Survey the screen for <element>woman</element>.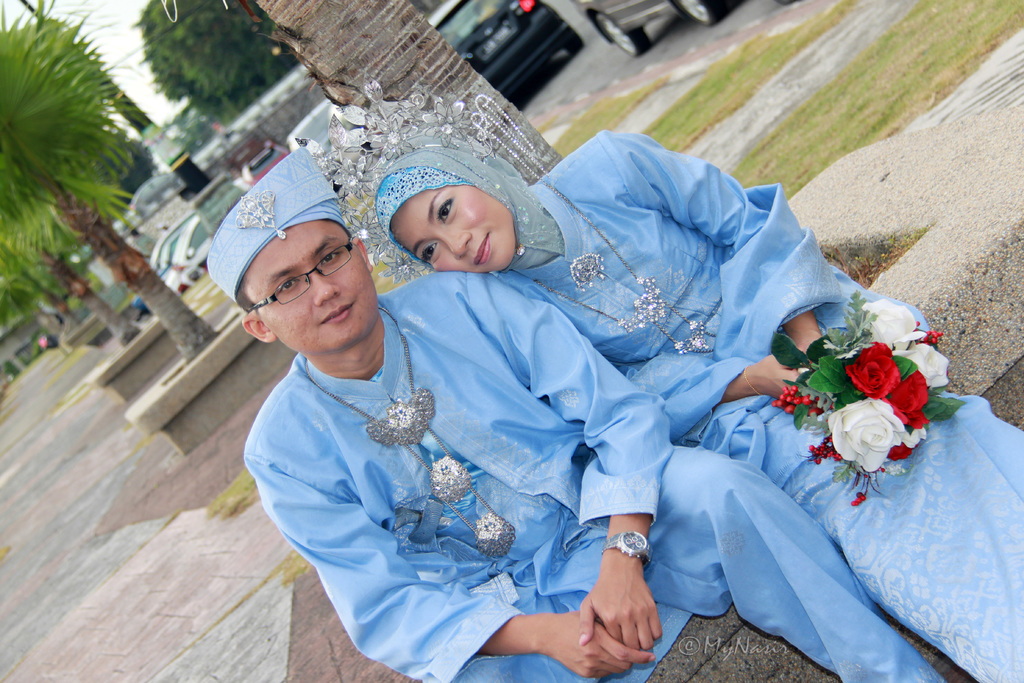
Survey found: pyautogui.locateOnScreen(210, 145, 948, 682).
